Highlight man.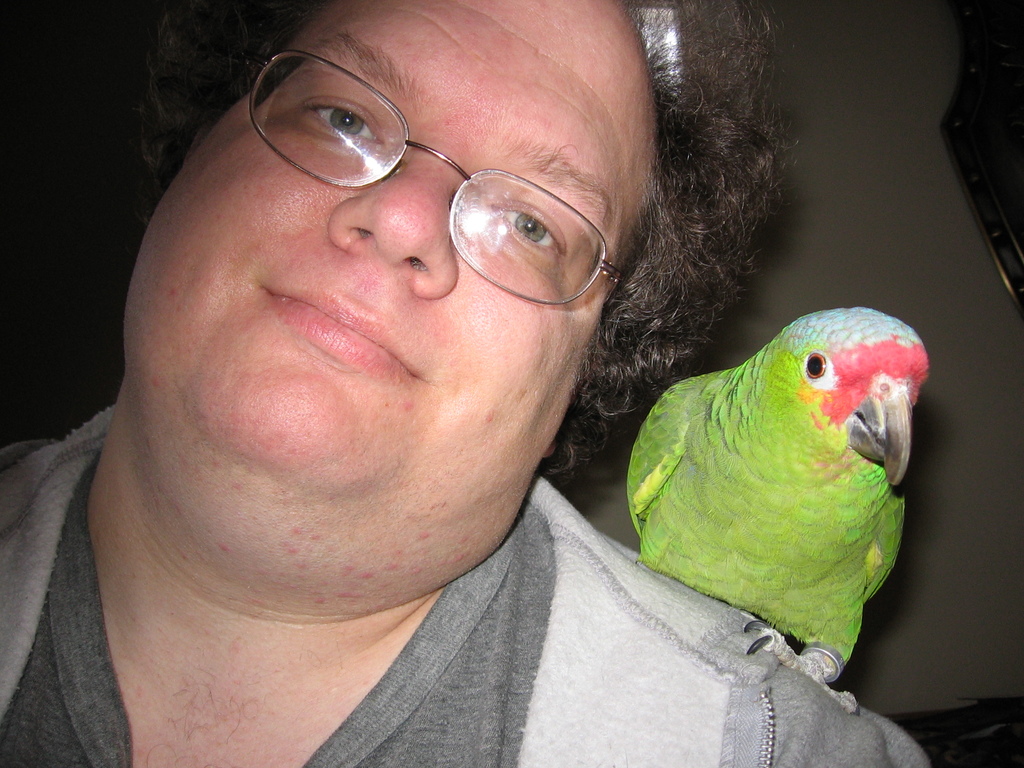
Highlighted region: locate(0, 10, 848, 767).
